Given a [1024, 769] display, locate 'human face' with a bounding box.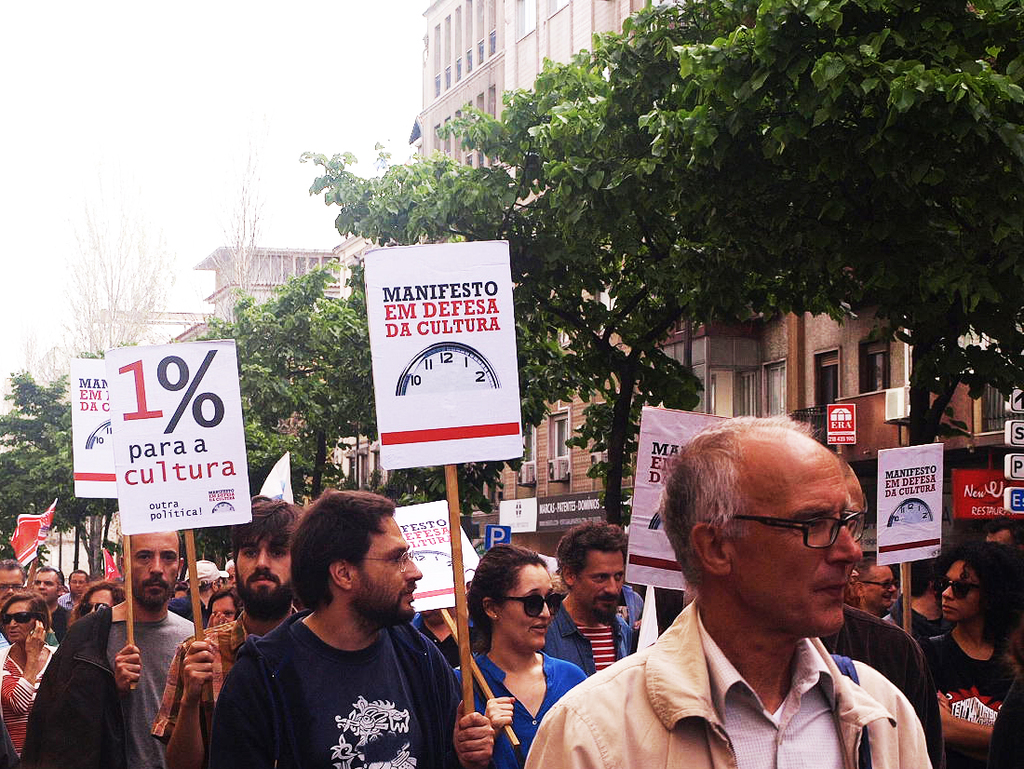
Located: (x1=353, y1=513, x2=424, y2=622).
